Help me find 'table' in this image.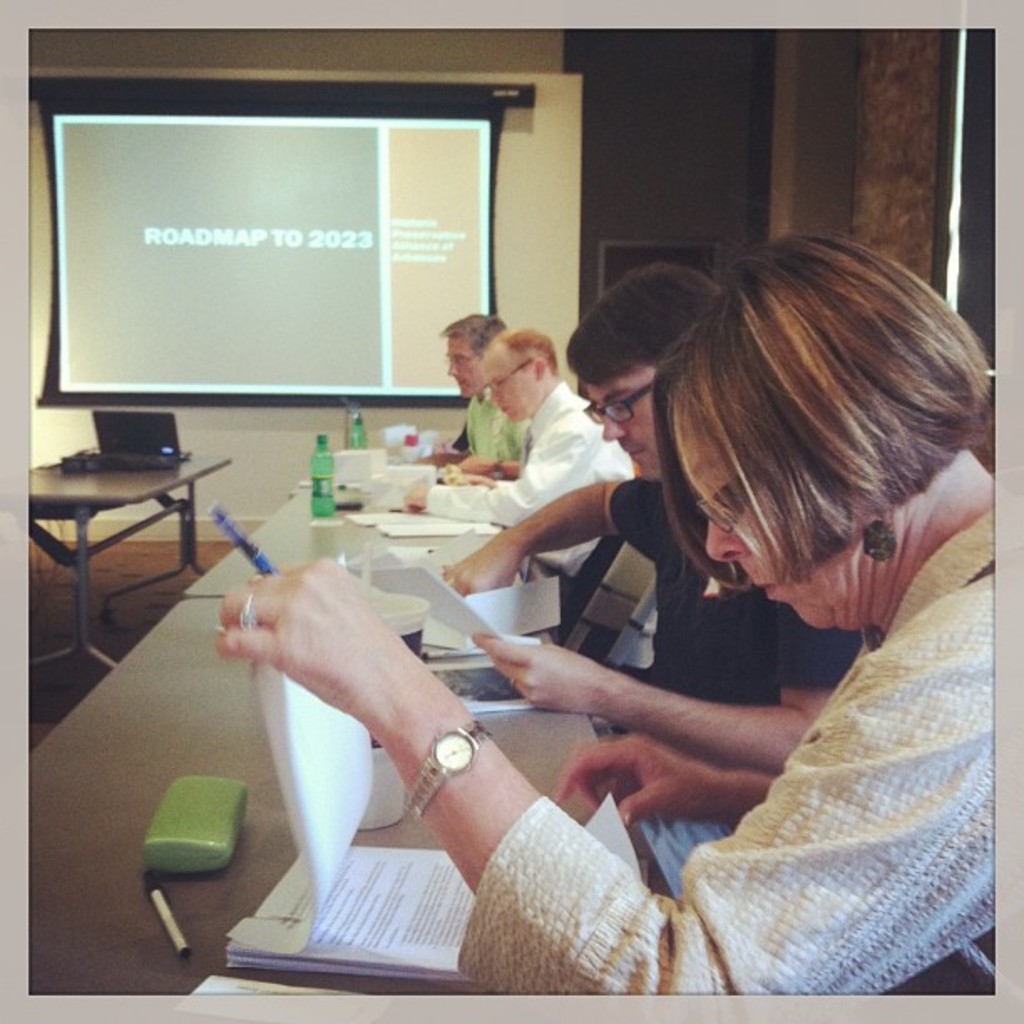
Found it: 18, 582, 668, 994.
